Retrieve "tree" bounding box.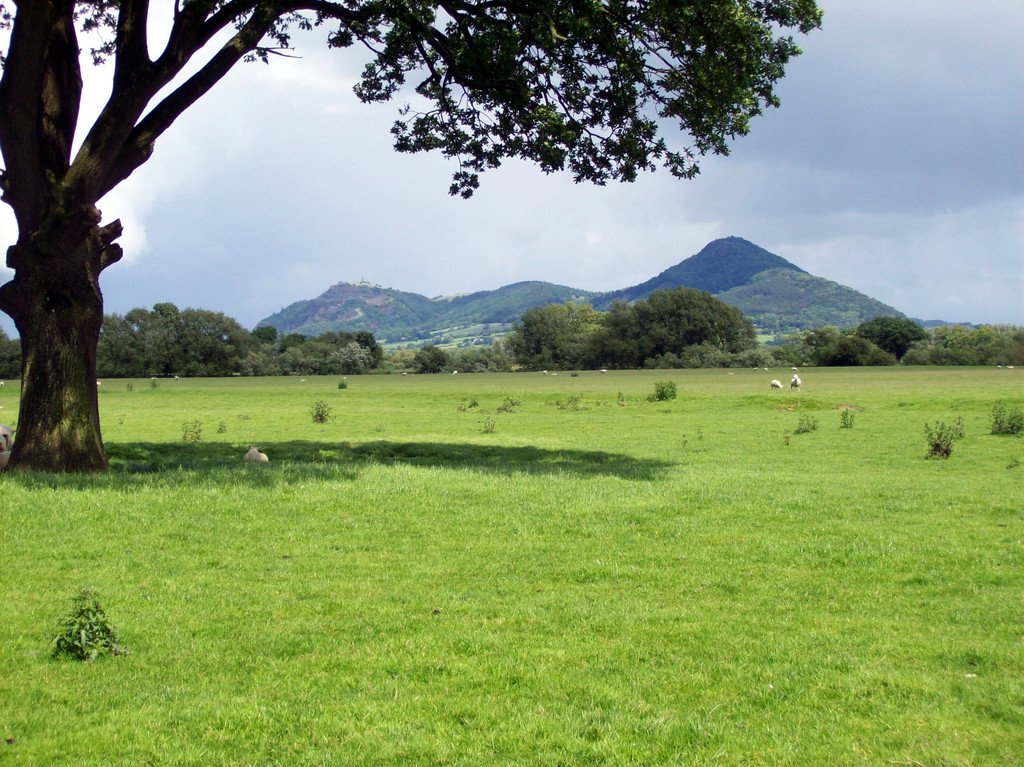
Bounding box: crop(607, 284, 760, 368).
